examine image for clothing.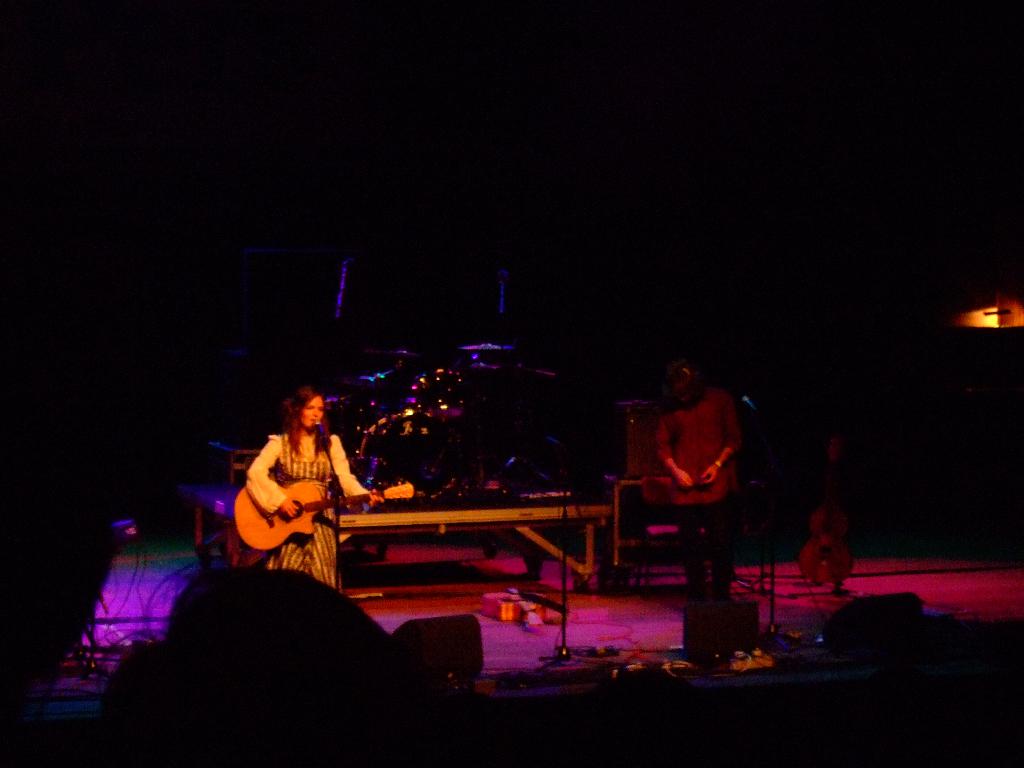
Examination result: BBox(657, 385, 744, 659).
